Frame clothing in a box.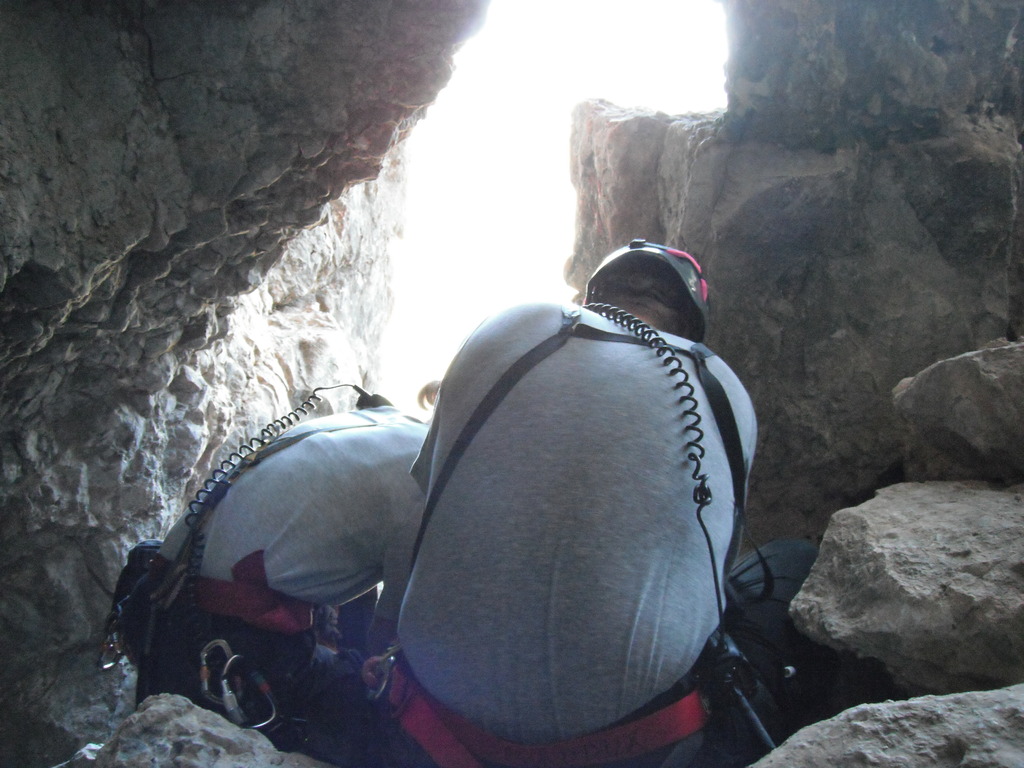
bbox=[395, 285, 774, 767].
